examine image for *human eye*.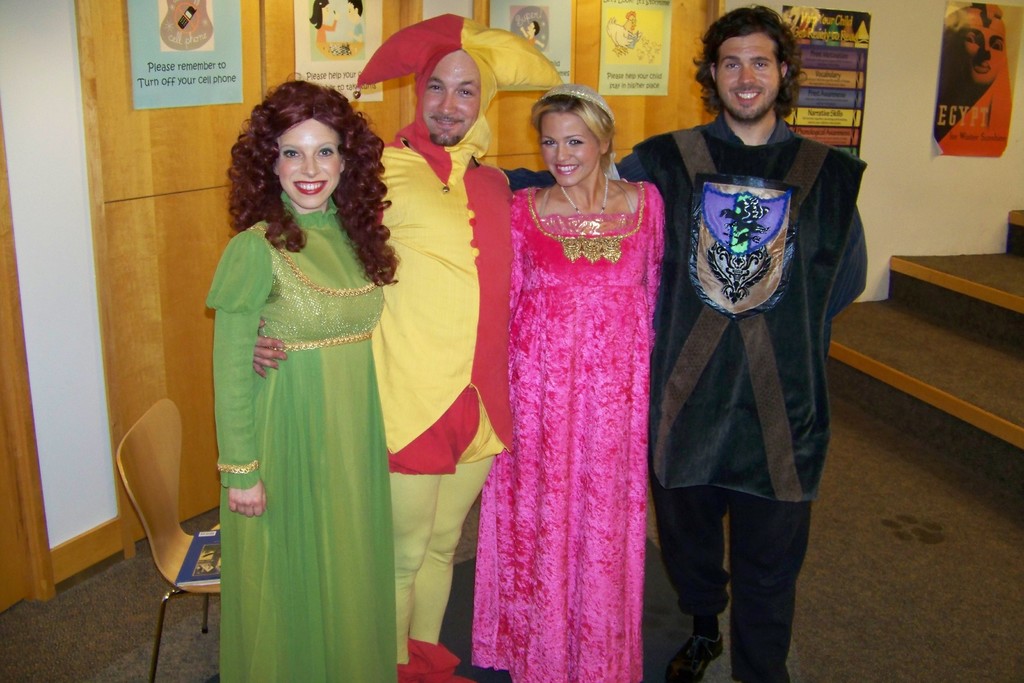
Examination result: x1=720 y1=62 x2=740 y2=72.
